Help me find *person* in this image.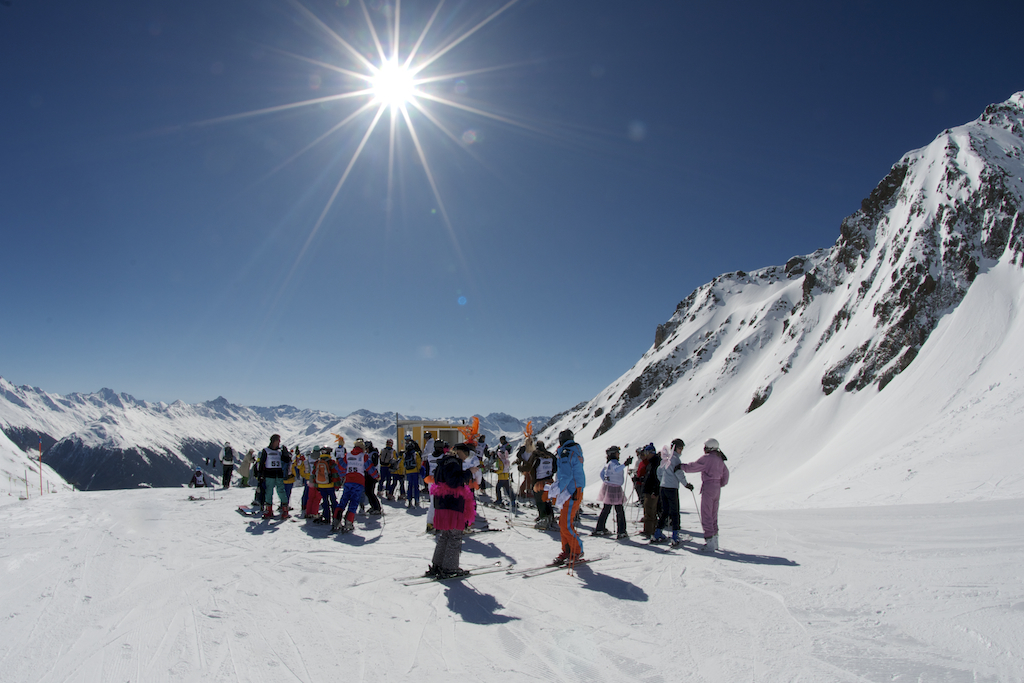
Found it: rect(481, 439, 519, 513).
